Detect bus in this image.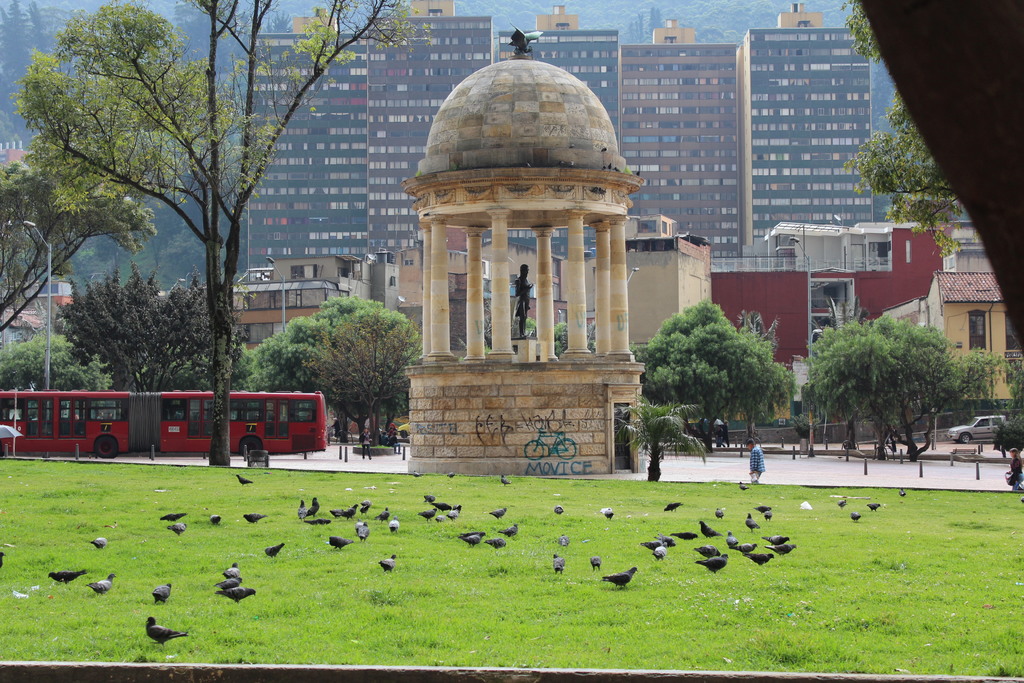
Detection: detection(0, 388, 329, 462).
